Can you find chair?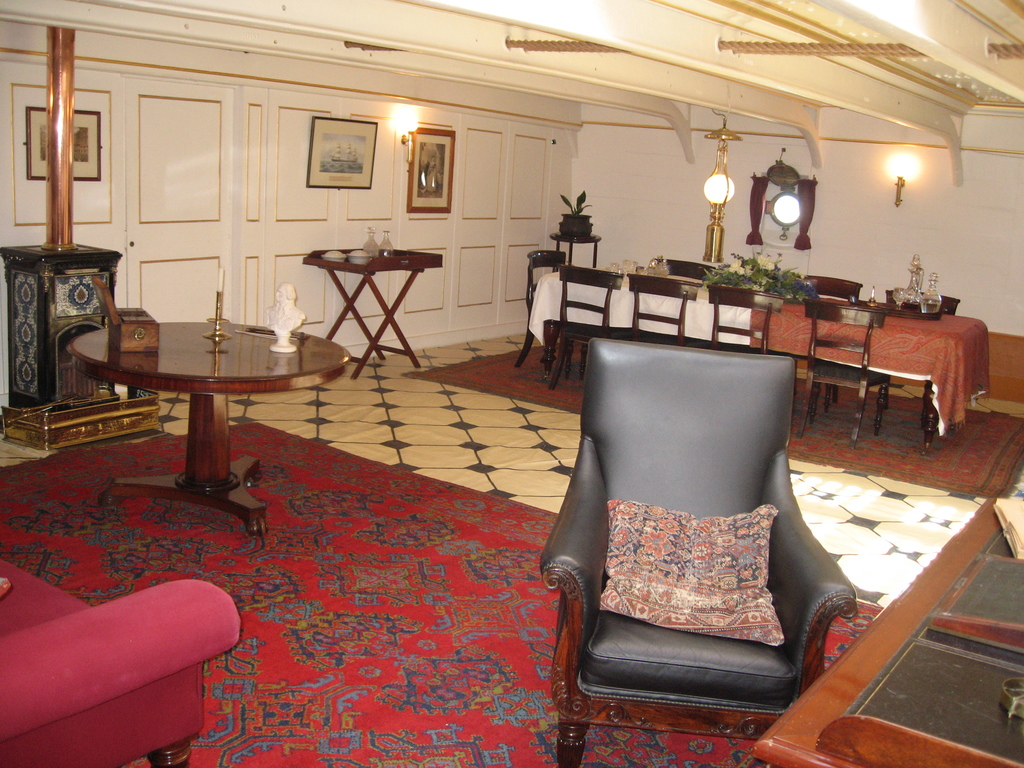
Yes, bounding box: <region>550, 337, 844, 740</region>.
